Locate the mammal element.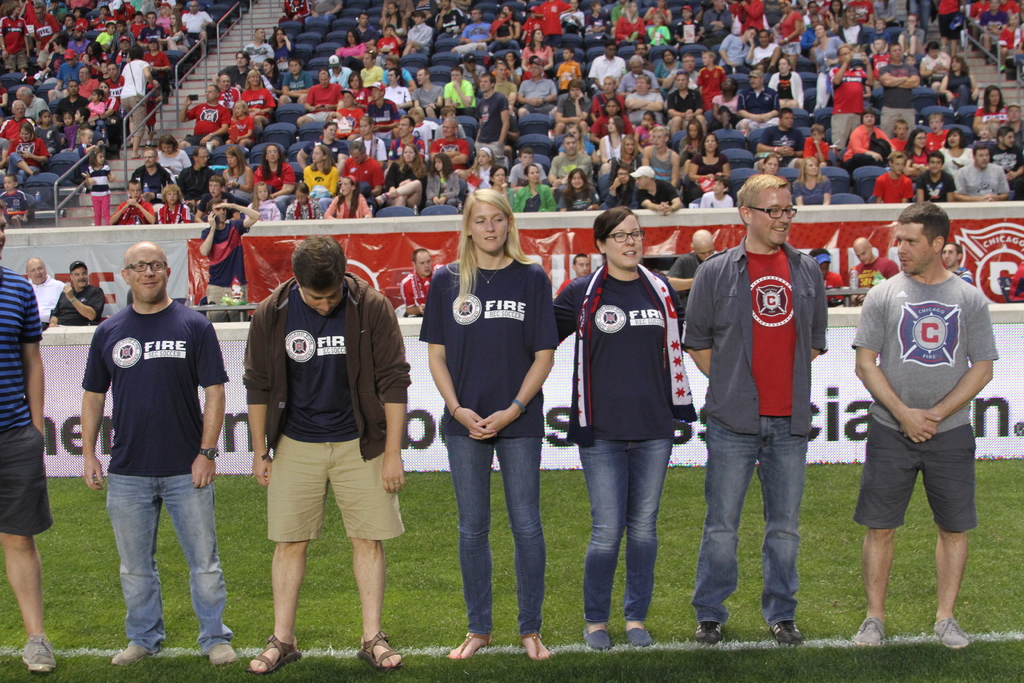
Element bbox: Rect(844, 201, 1005, 647).
